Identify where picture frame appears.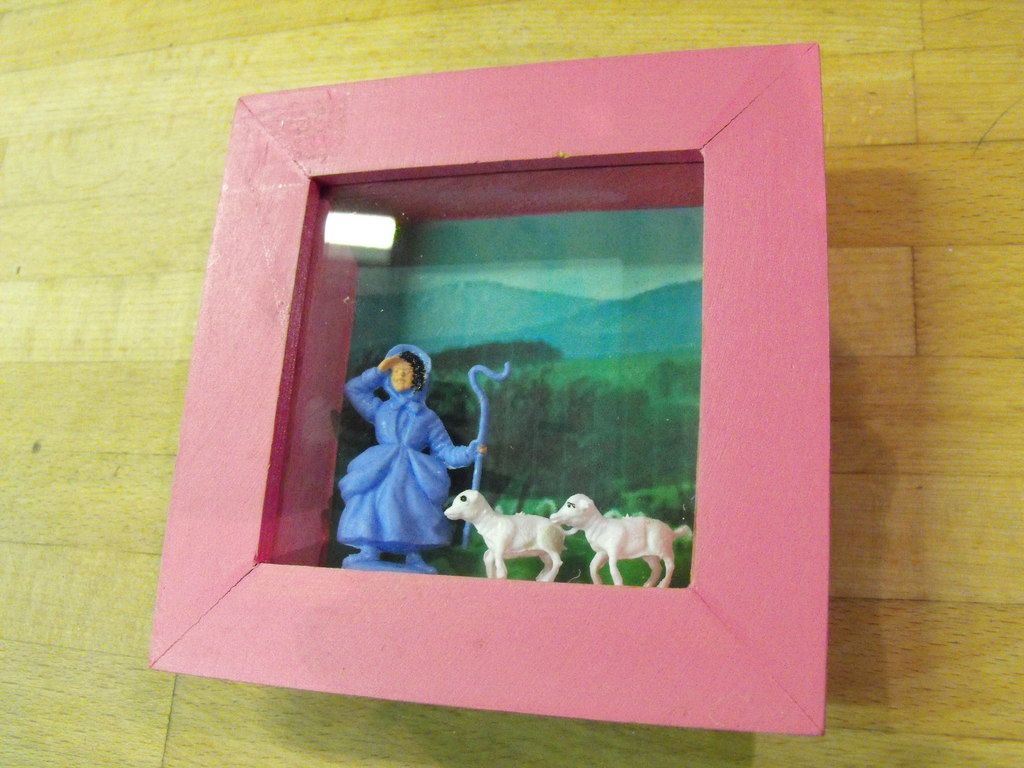
Appears at (165, 28, 841, 737).
